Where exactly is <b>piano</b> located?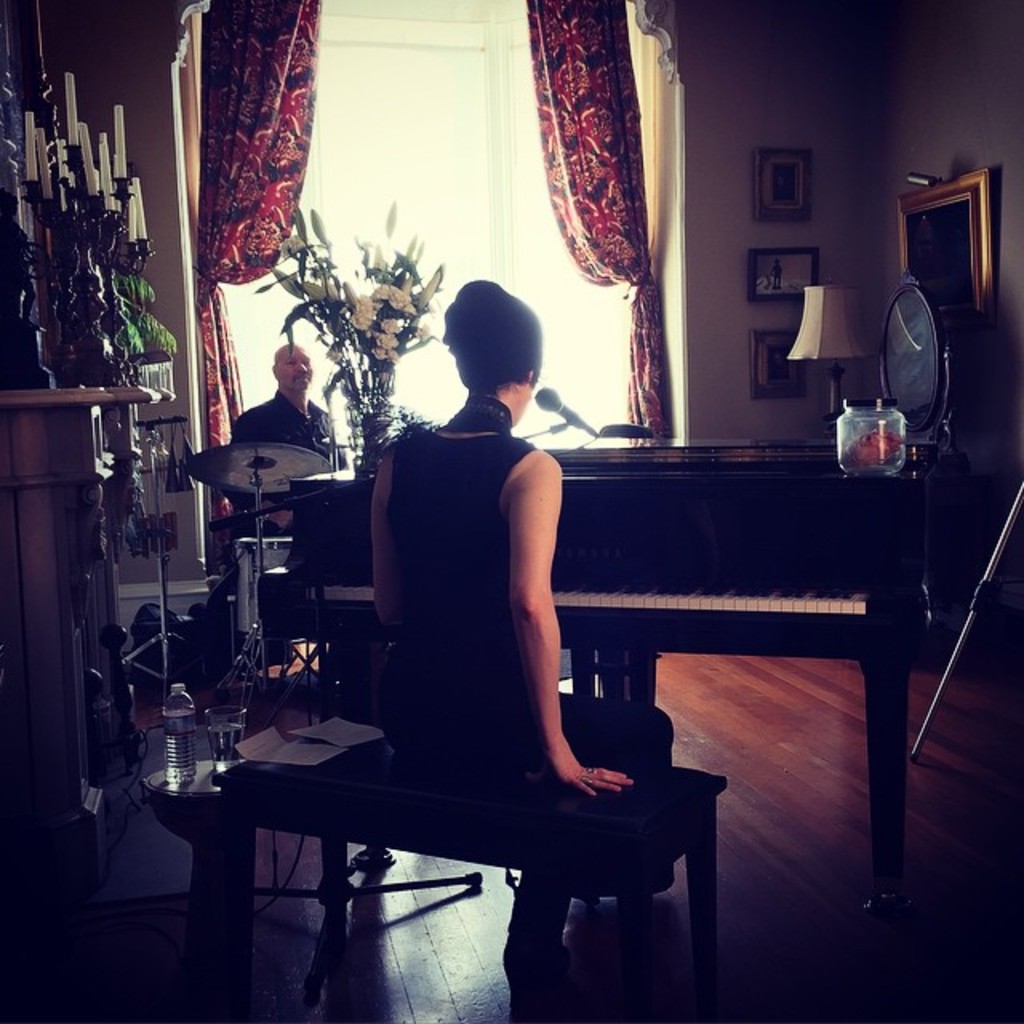
Its bounding box is bbox=(498, 354, 968, 811).
